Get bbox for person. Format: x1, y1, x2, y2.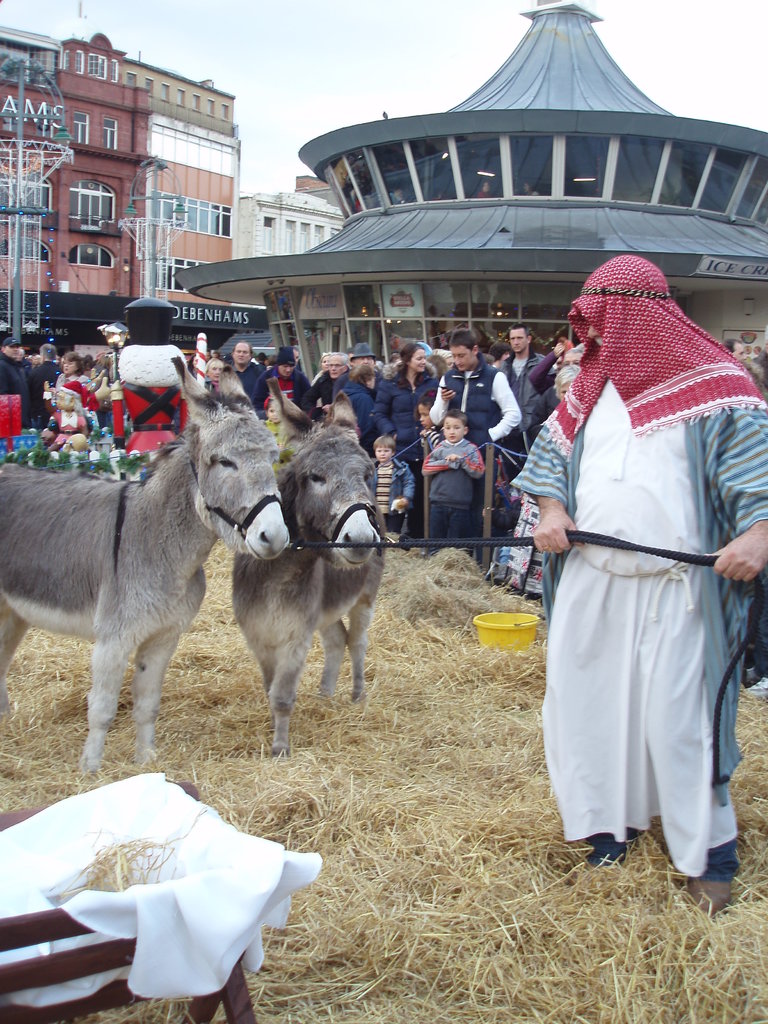
420, 404, 489, 541.
